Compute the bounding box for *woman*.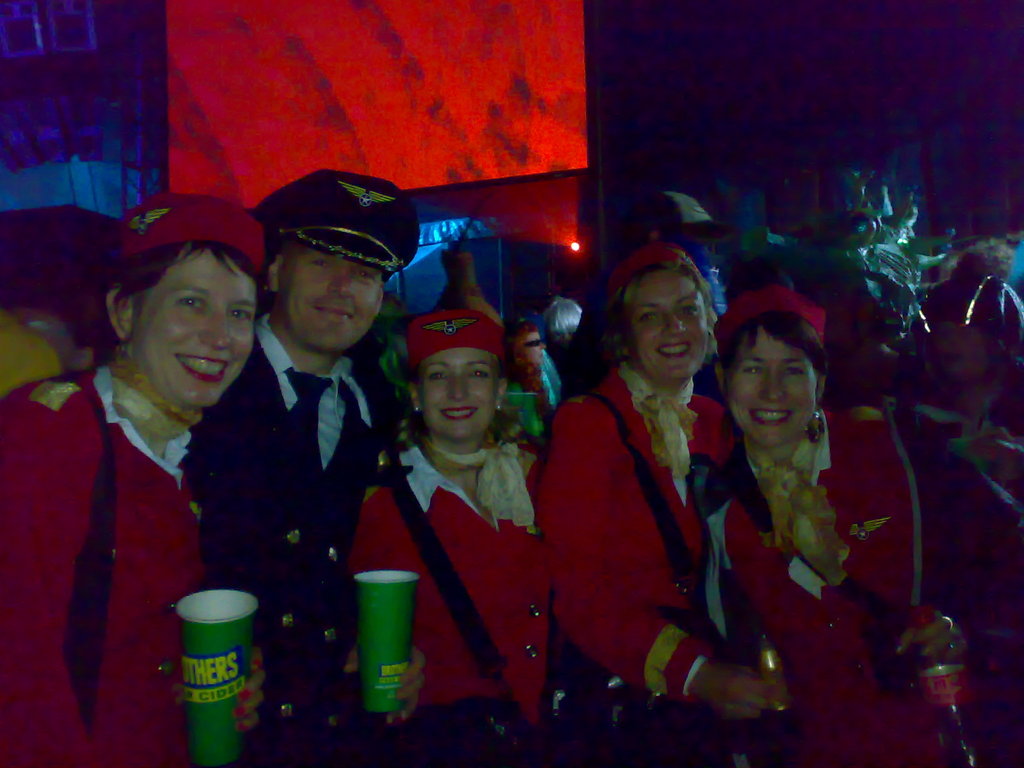
341,313,548,765.
